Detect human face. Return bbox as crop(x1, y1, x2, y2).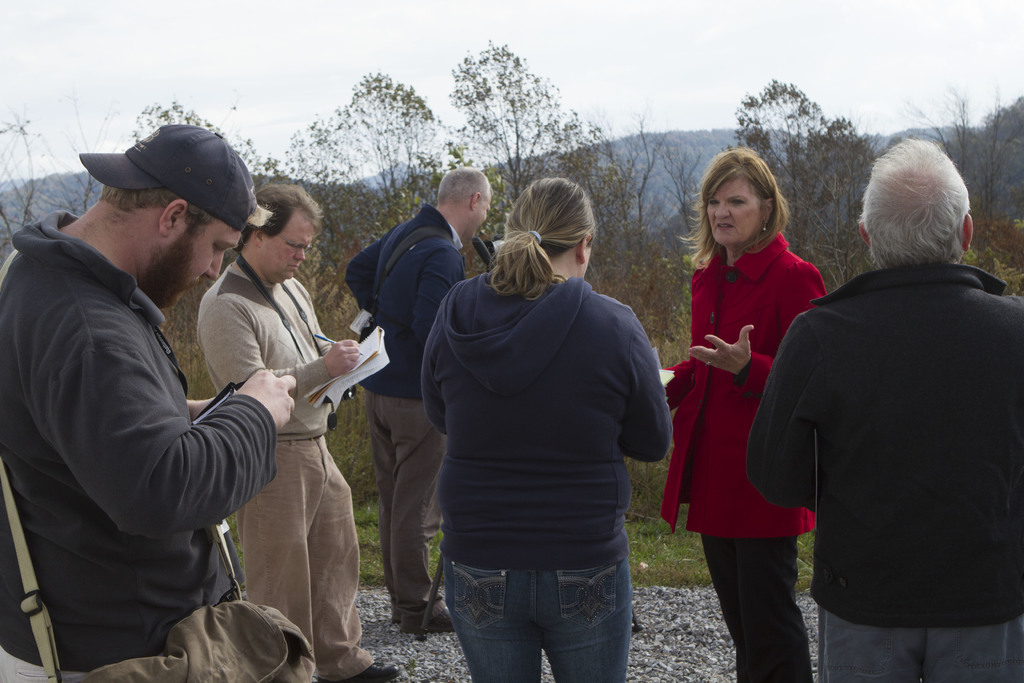
crop(268, 207, 314, 280).
